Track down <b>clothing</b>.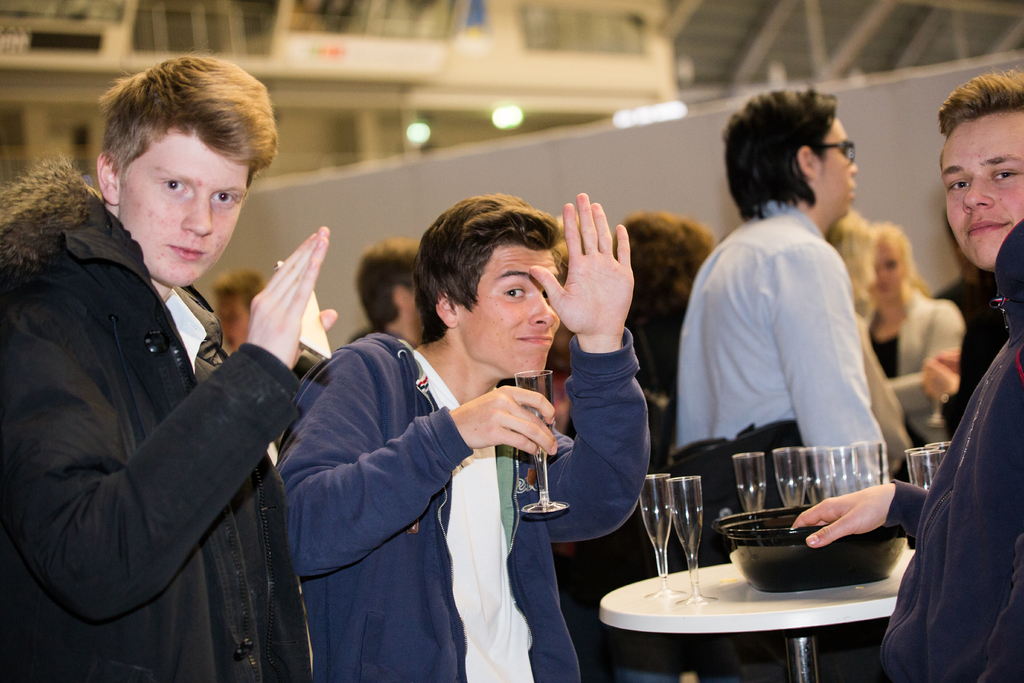
Tracked to <region>653, 174, 894, 517</region>.
